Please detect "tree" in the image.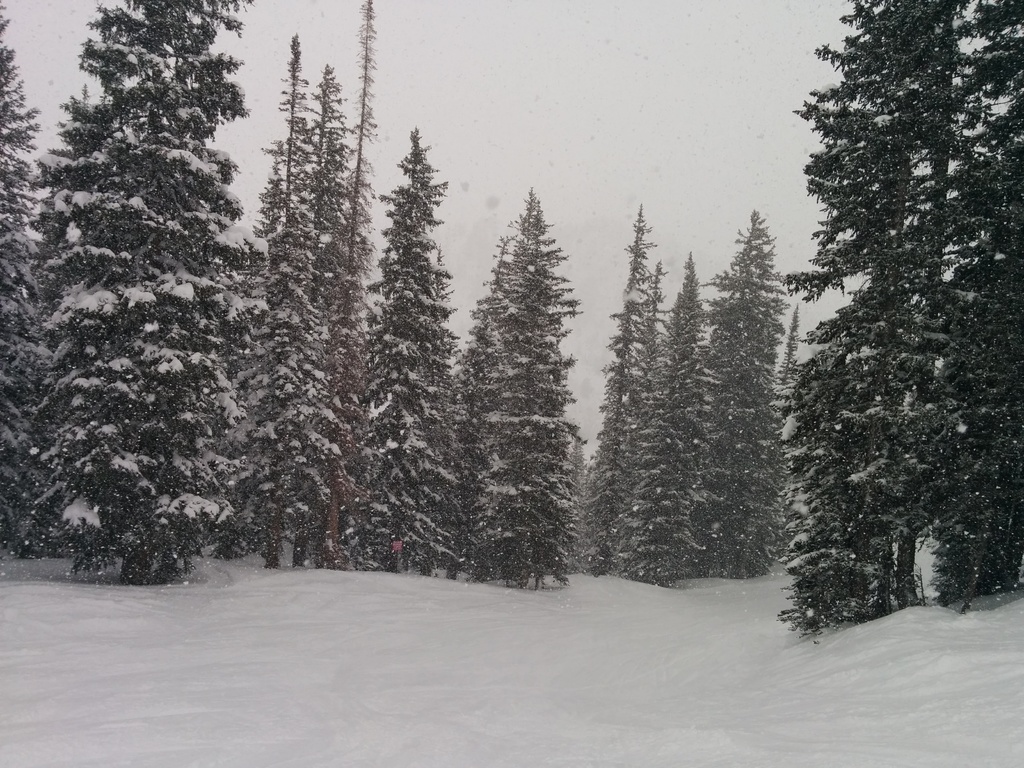
[x1=49, y1=0, x2=250, y2=586].
